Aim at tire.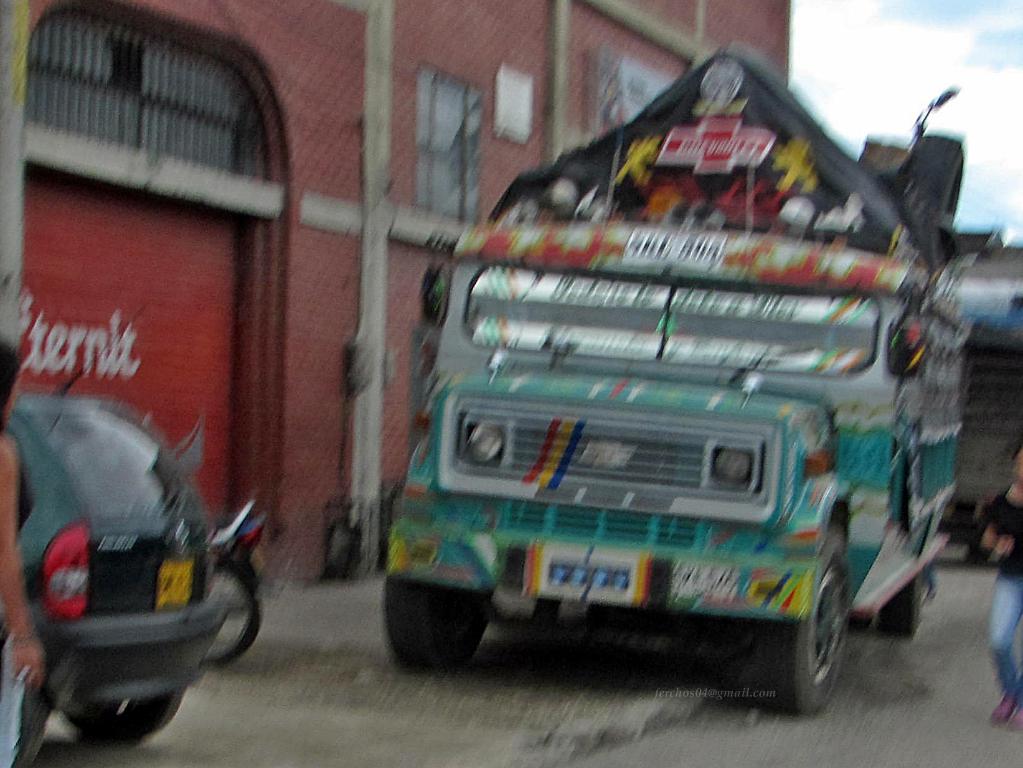
Aimed at (882, 570, 930, 638).
